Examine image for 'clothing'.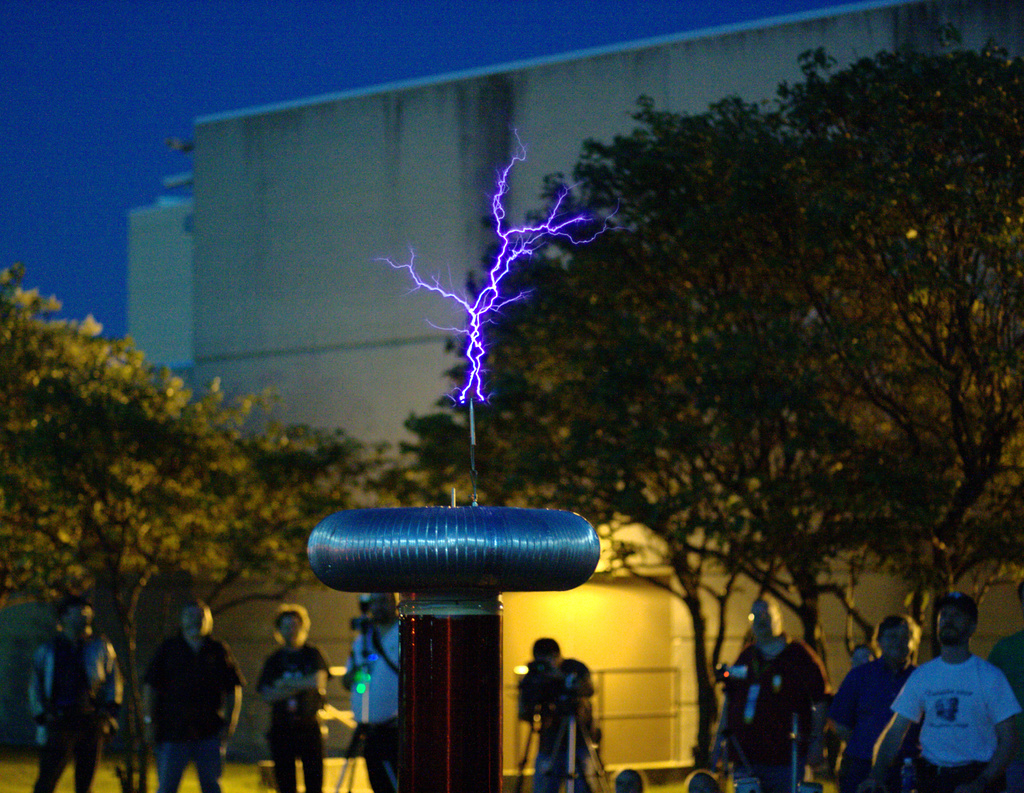
Examination result: (x1=28, y1=636, x2=124, y2=792).
